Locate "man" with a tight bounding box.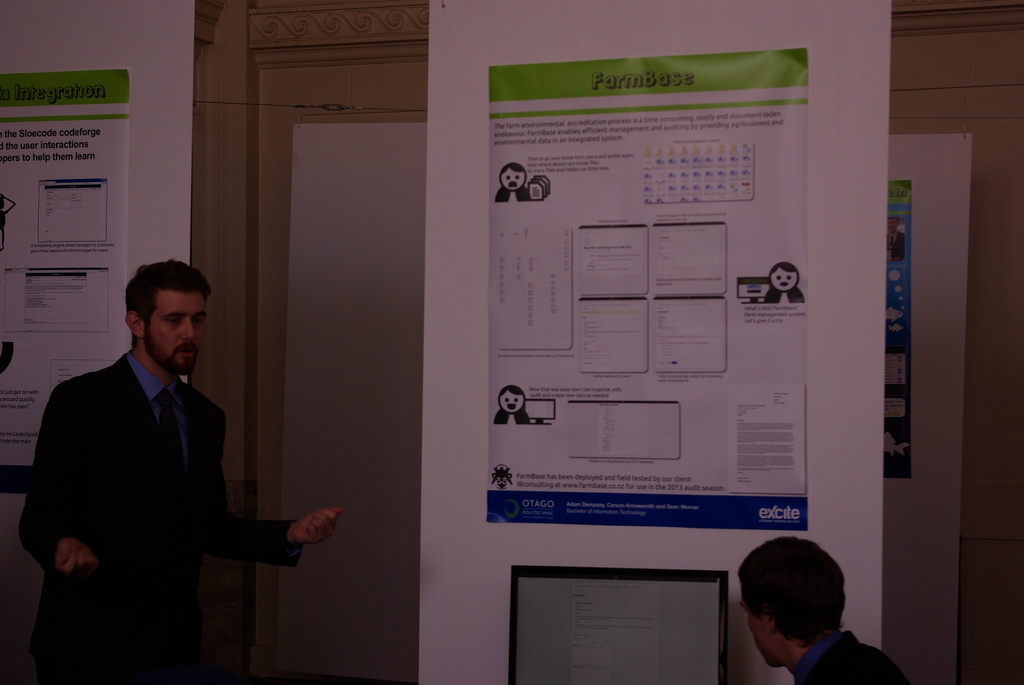
491:381:529:423.
